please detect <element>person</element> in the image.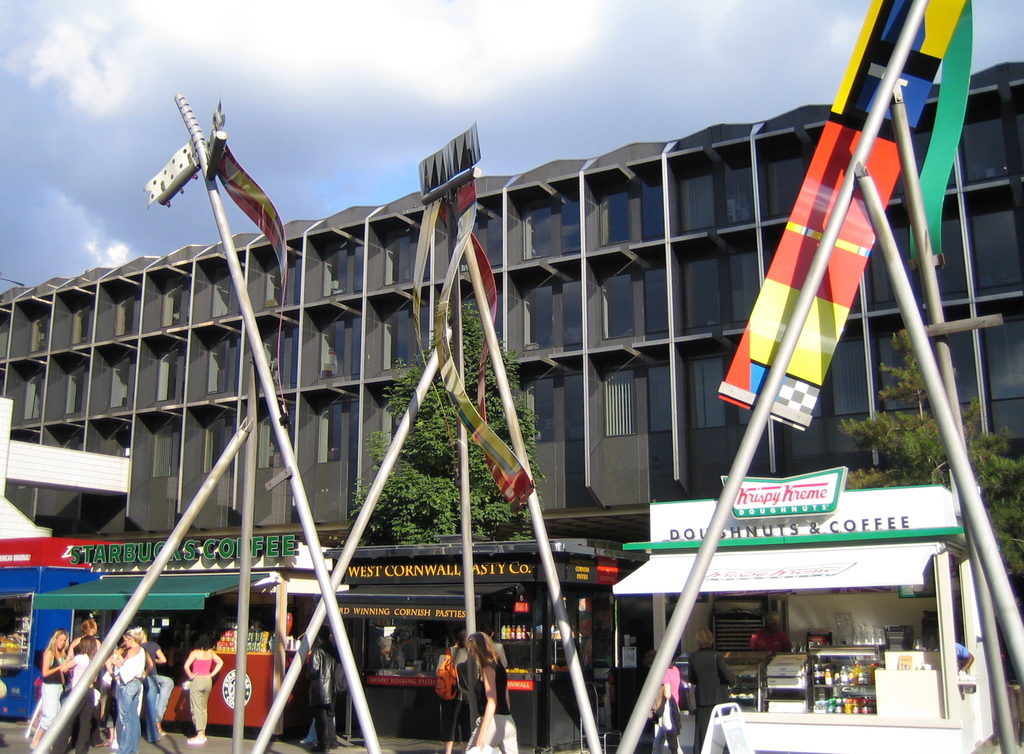
(left=652, top=658, right=684, bottom=753).
